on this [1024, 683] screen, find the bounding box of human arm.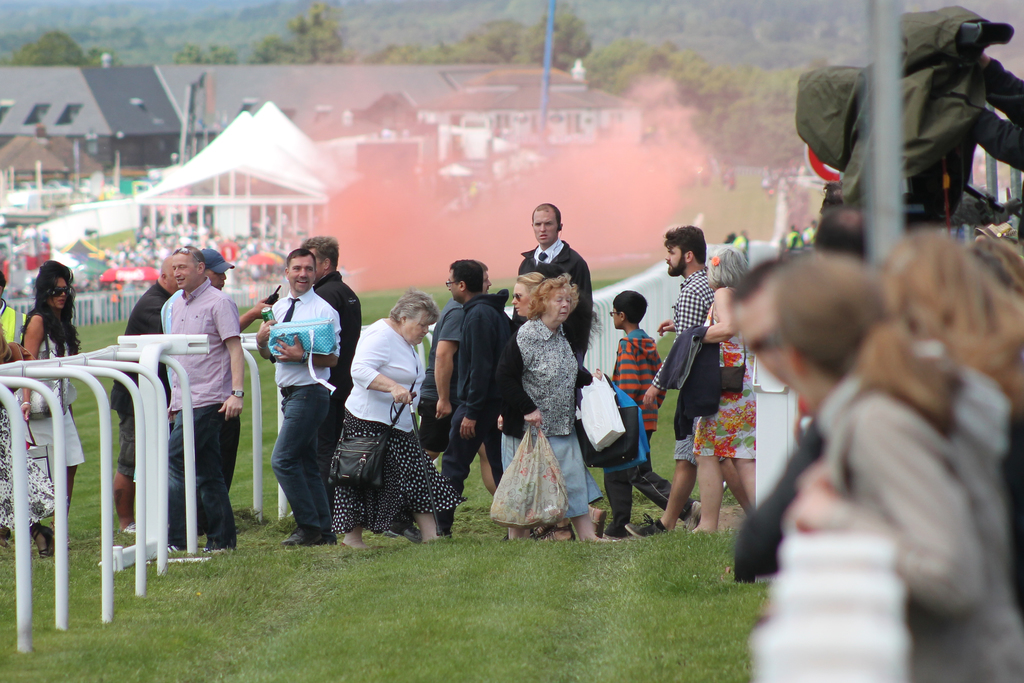
Bounding box: <region>214, 297, 244, 420</region>.
